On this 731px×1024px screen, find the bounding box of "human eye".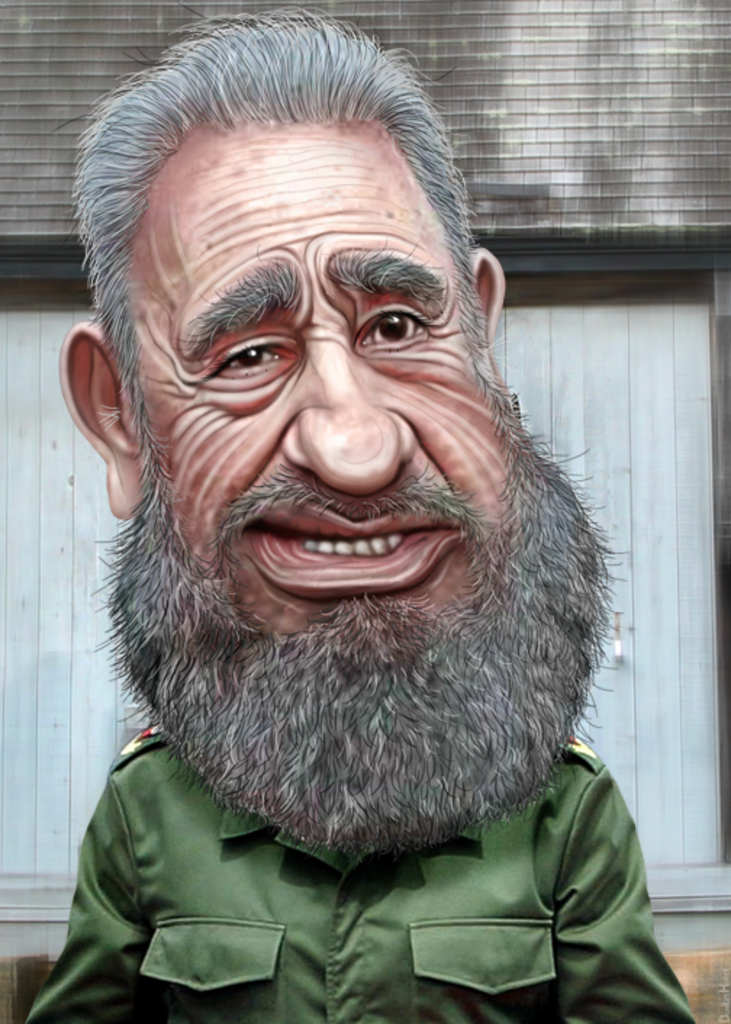
Bounding box: x1=345 y1=286 x2=445 y2=360.
